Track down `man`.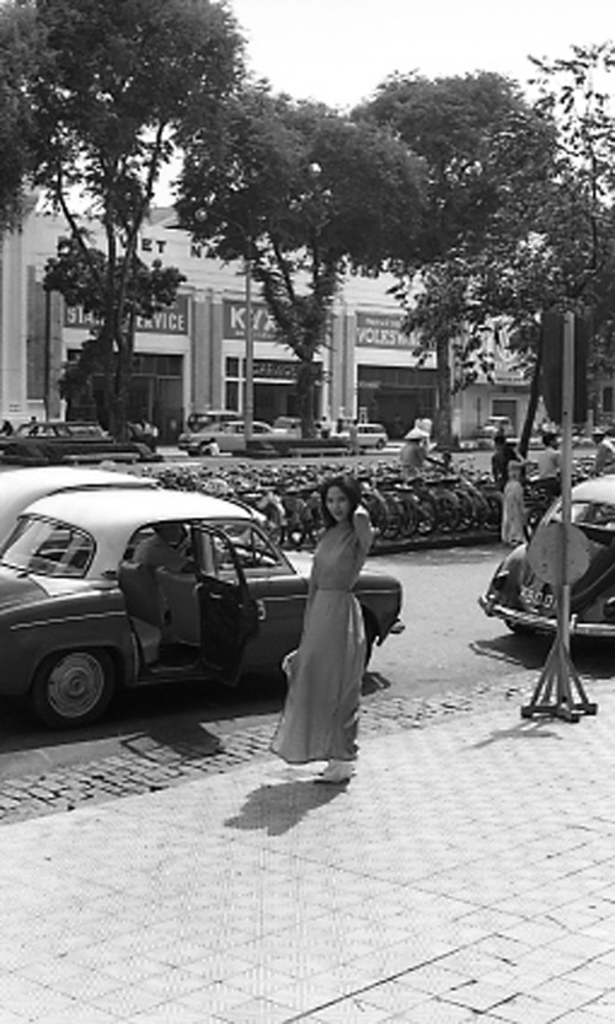
Tracked to 401:425:443:476.
